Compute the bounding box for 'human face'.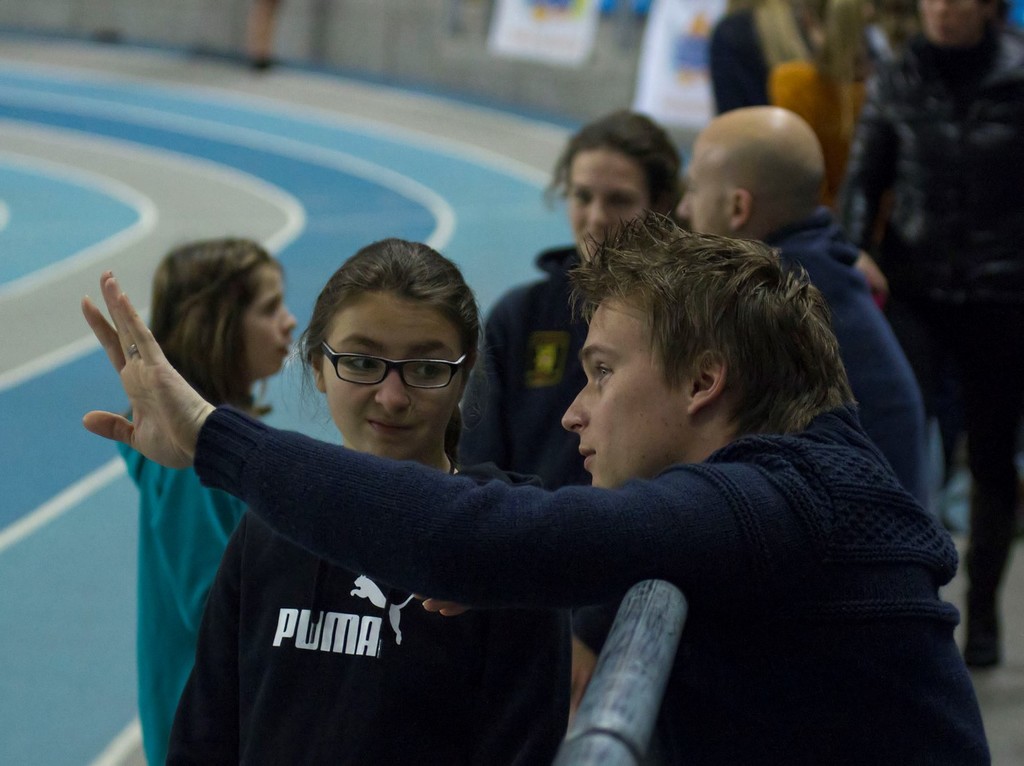
[x1=567, y1=145, x2=657, y2=262].
